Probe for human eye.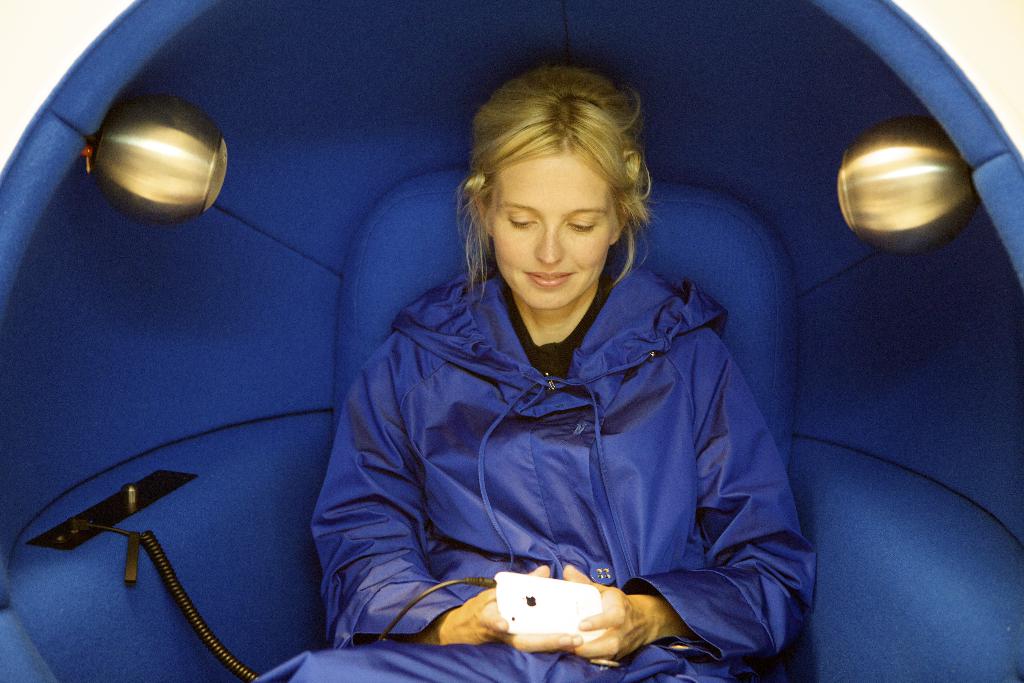
Probe result: bbox=(569, 209, 604, 233).
